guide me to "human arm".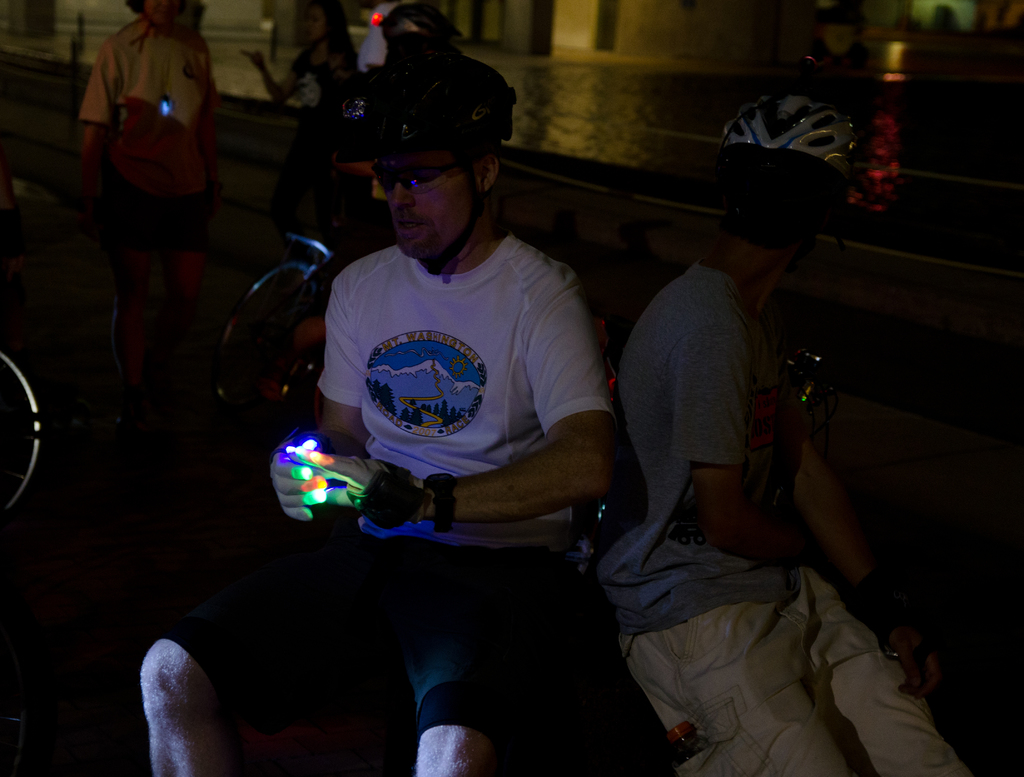
Guidance: box(287, 260, 362, 511).
